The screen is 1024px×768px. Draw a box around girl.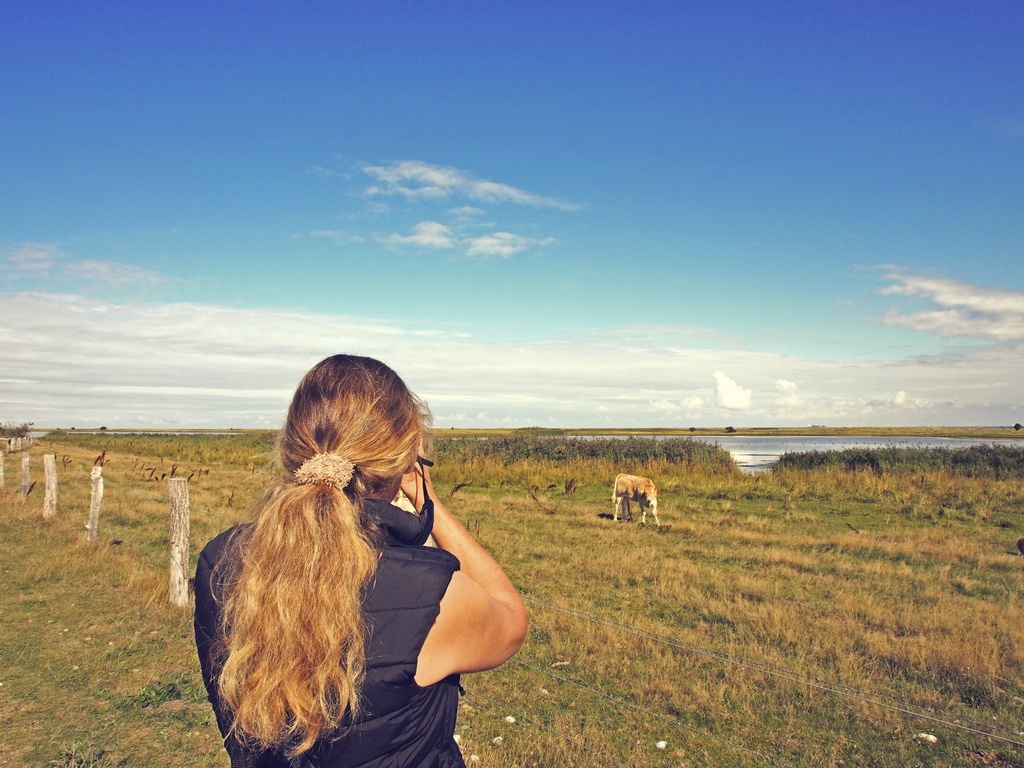
pyautogui.locateOnScreen(188, 352, 527, 767).
